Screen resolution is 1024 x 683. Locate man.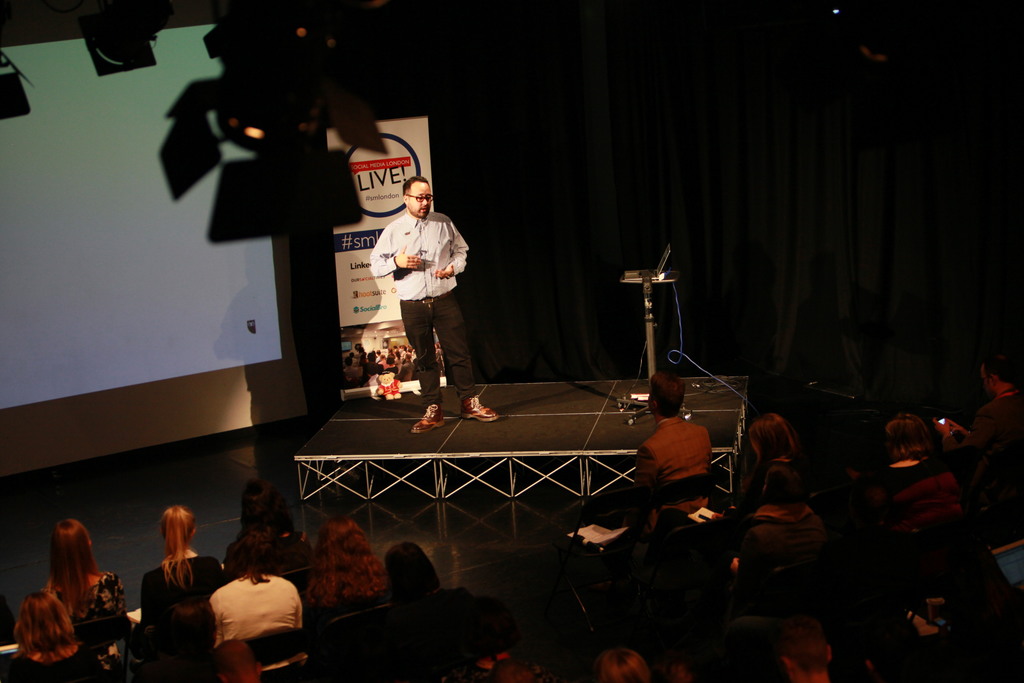
box=[945, 350, 1023, 522].
